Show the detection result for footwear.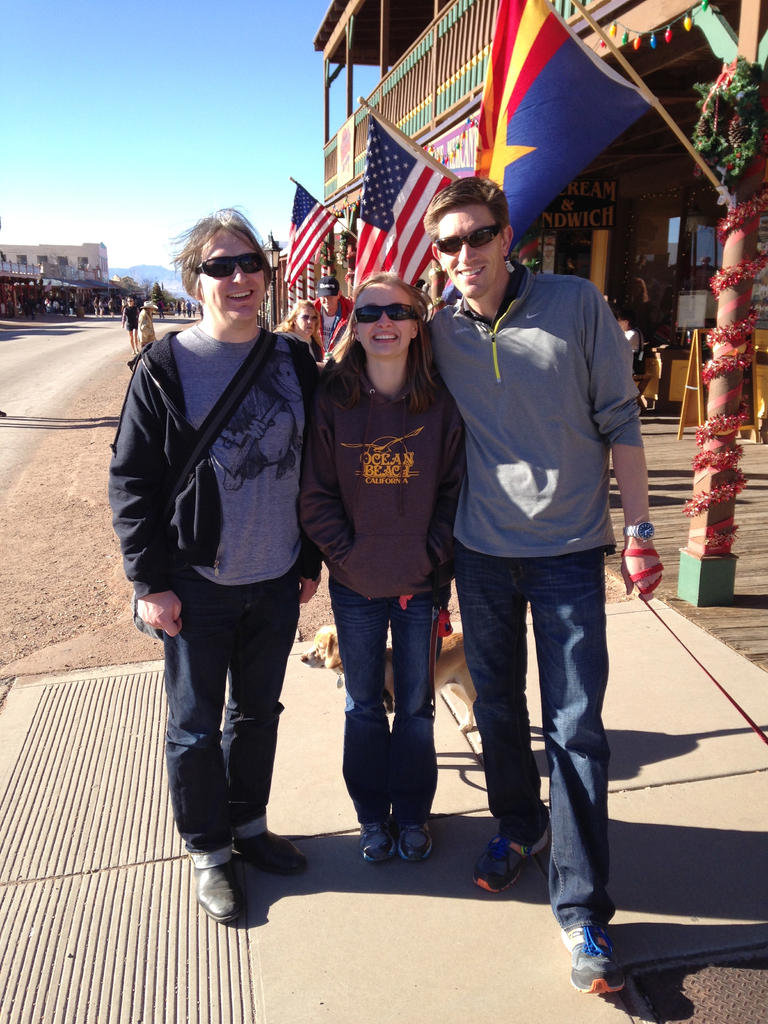
pyautogui.locateOnScreen(575, 914, 649, 1004).
